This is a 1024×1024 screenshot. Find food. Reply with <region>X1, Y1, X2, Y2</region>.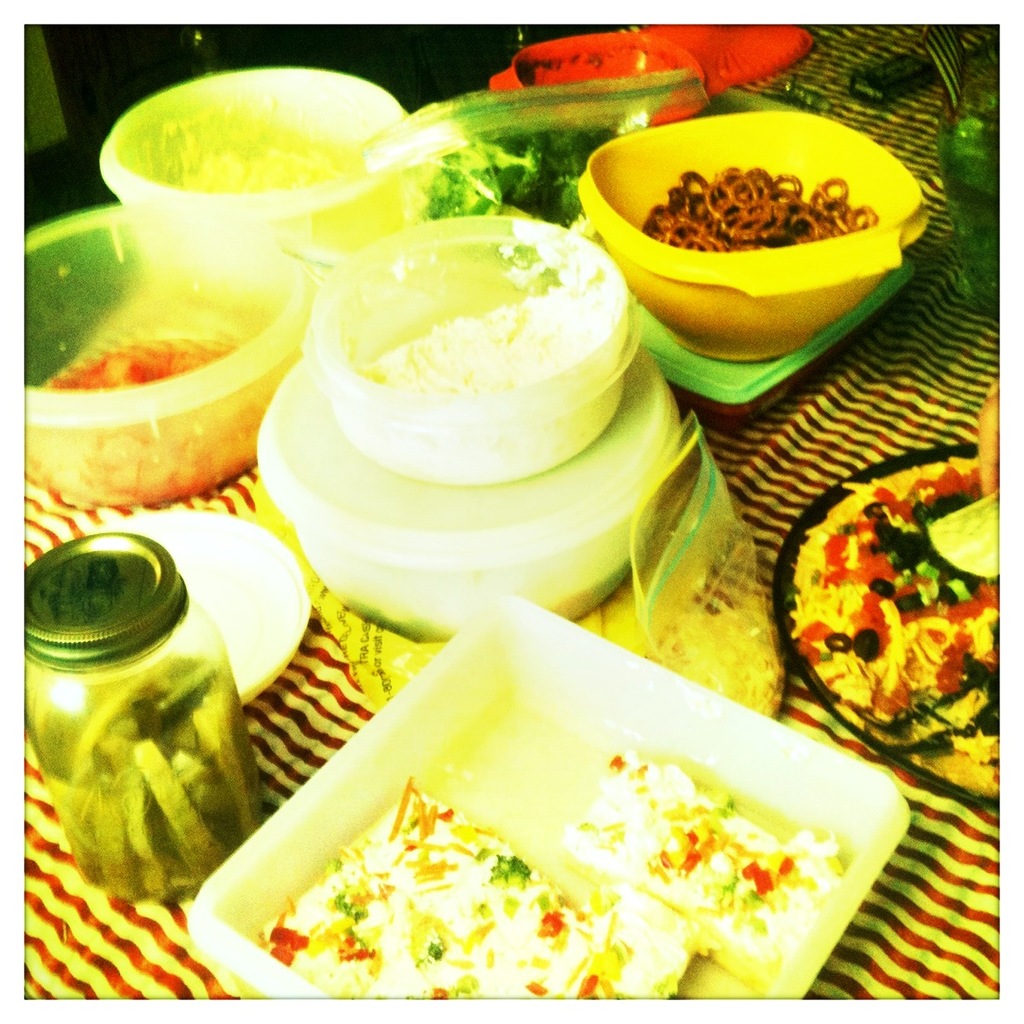
<region>272, 646, 843, 1020</region>.
